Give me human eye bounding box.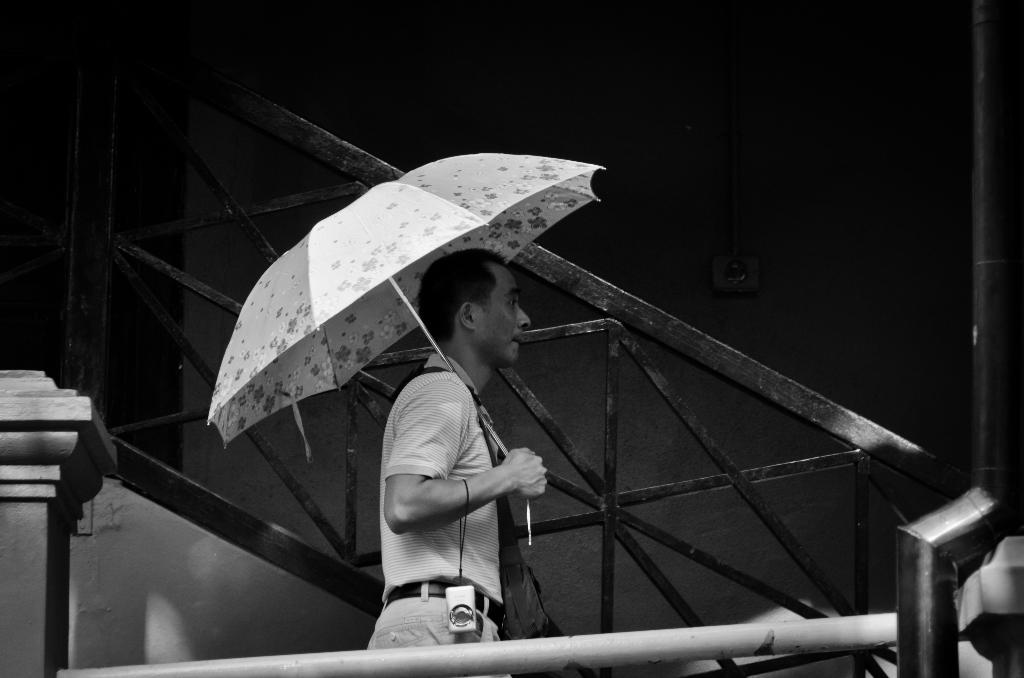
{"left": 507, "top": 295, "right": 519, "bottom": 309}.
